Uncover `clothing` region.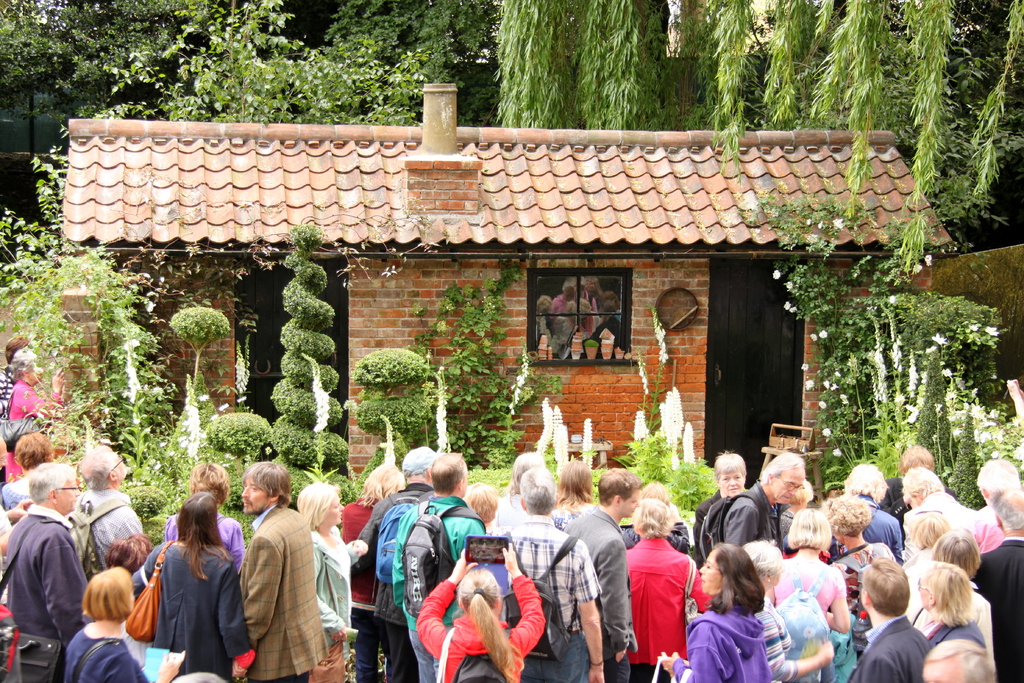
Uncovered: bbox=(970, 535, 1023, 682).
